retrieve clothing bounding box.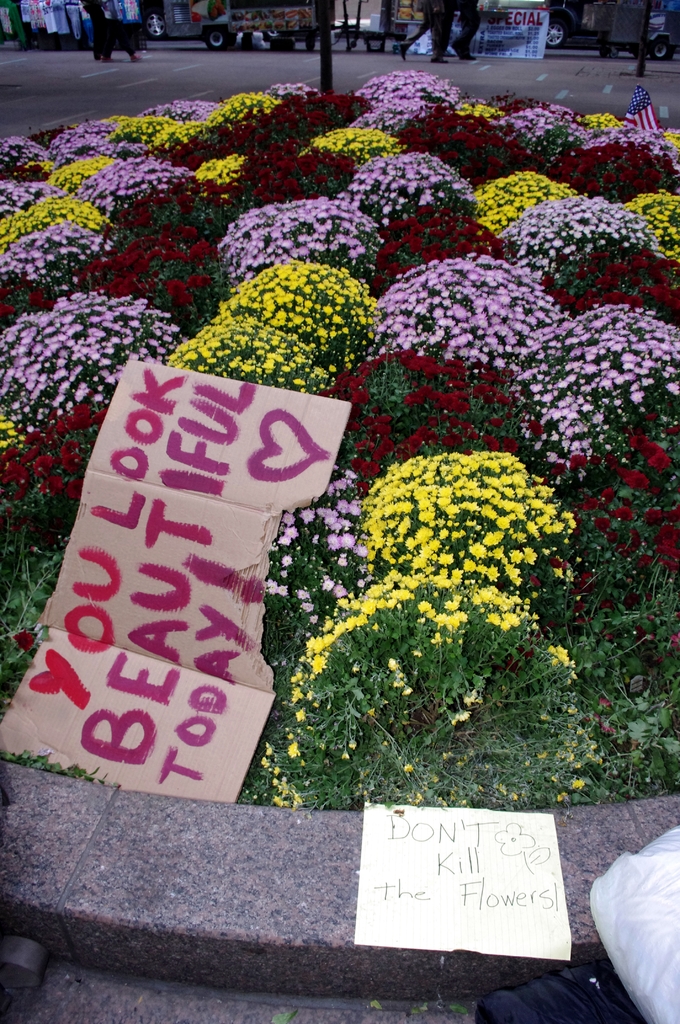
Bounding box: locate(432, 0, 481, 57).
